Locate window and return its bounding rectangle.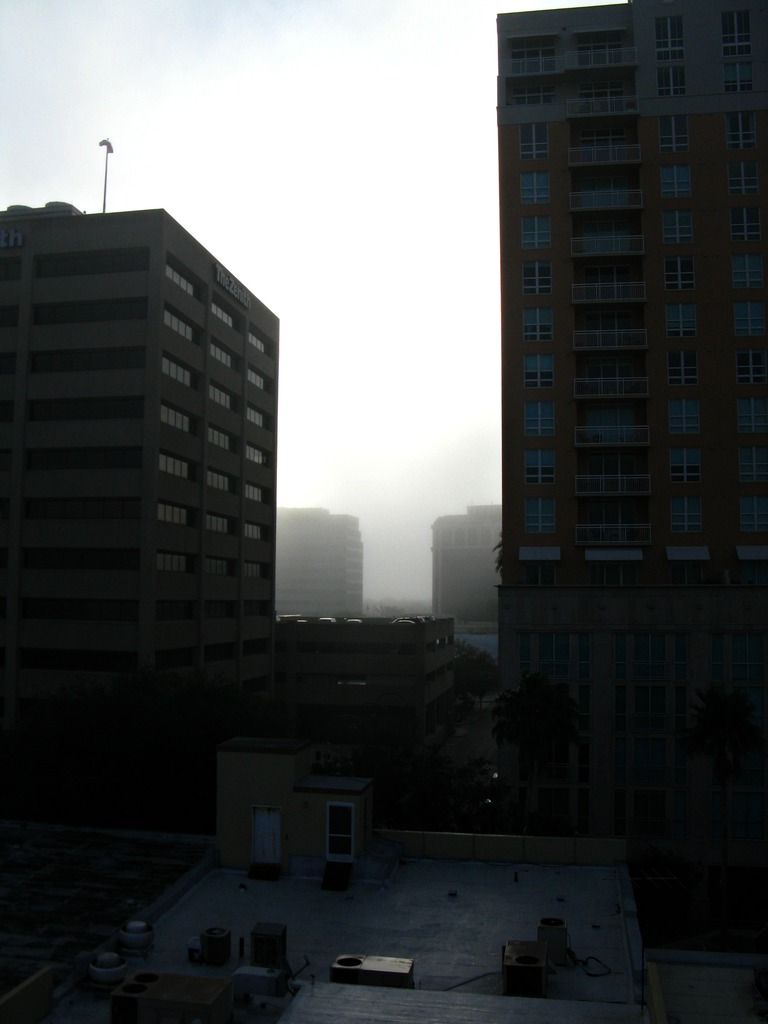
locate(506, 49, 557, 74).
